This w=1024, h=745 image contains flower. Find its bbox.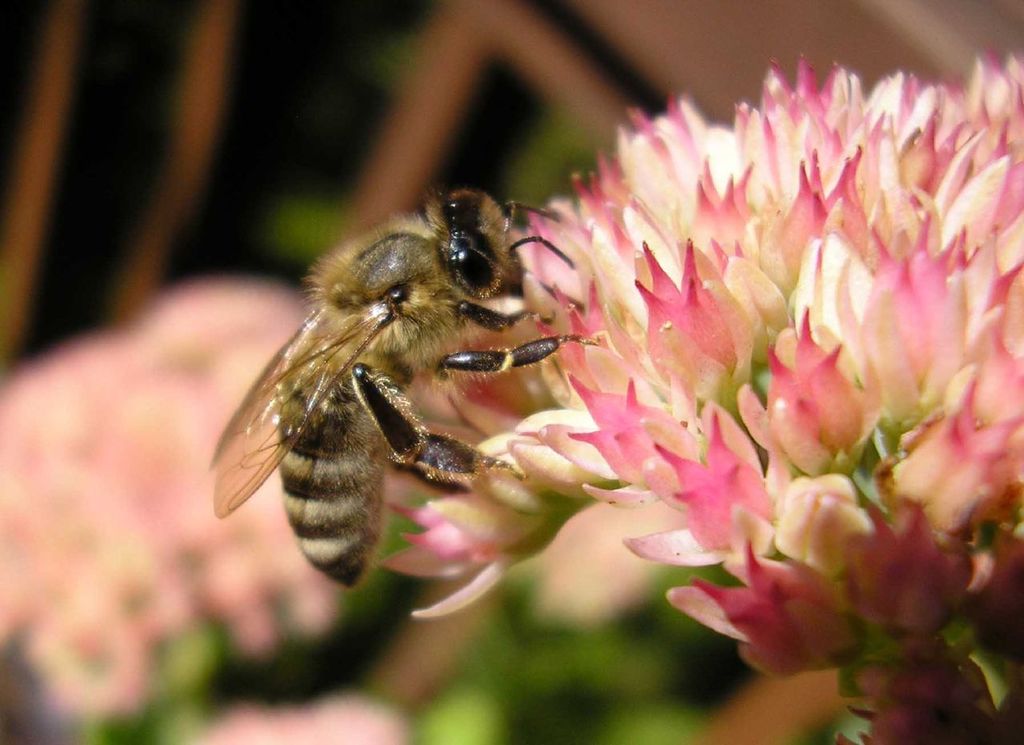
crop(199, 688, 417, 744).
